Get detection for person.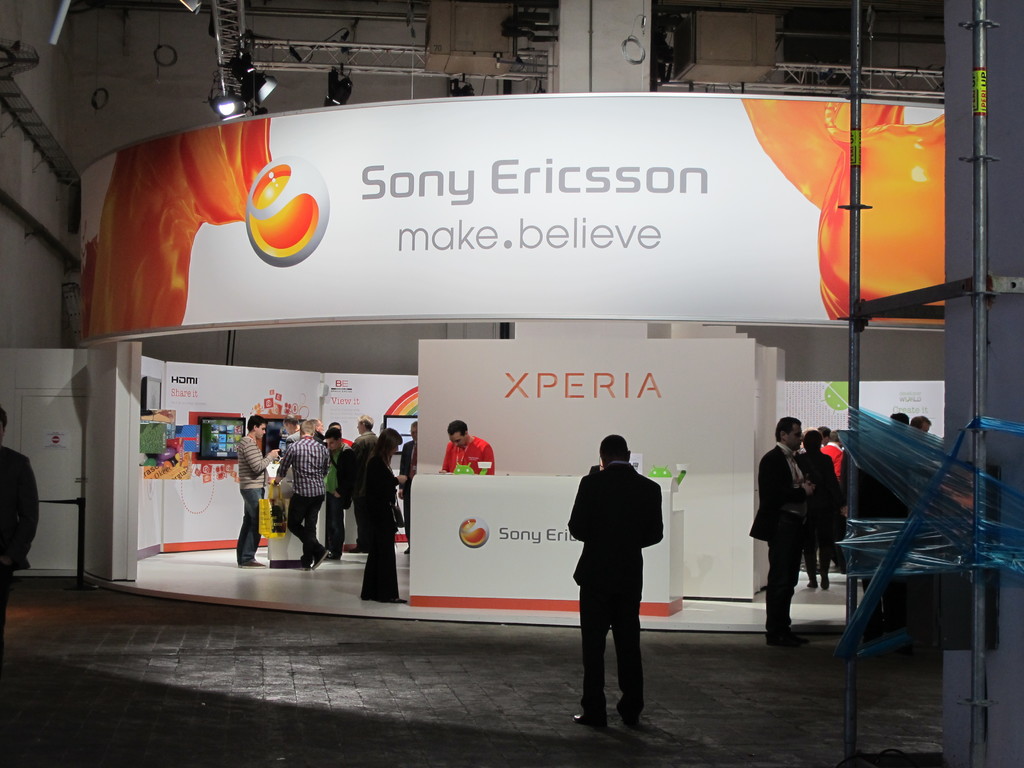
Detection: select_region(239, 415, 278, 564).
